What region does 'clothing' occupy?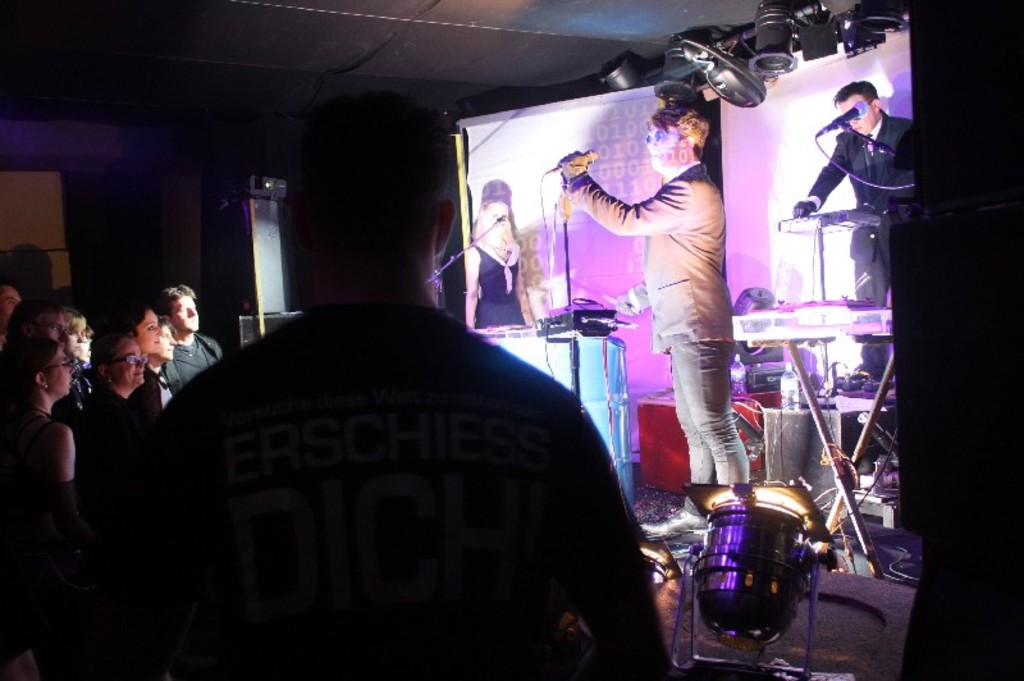
bbox=(44, 298, 663, 680).
